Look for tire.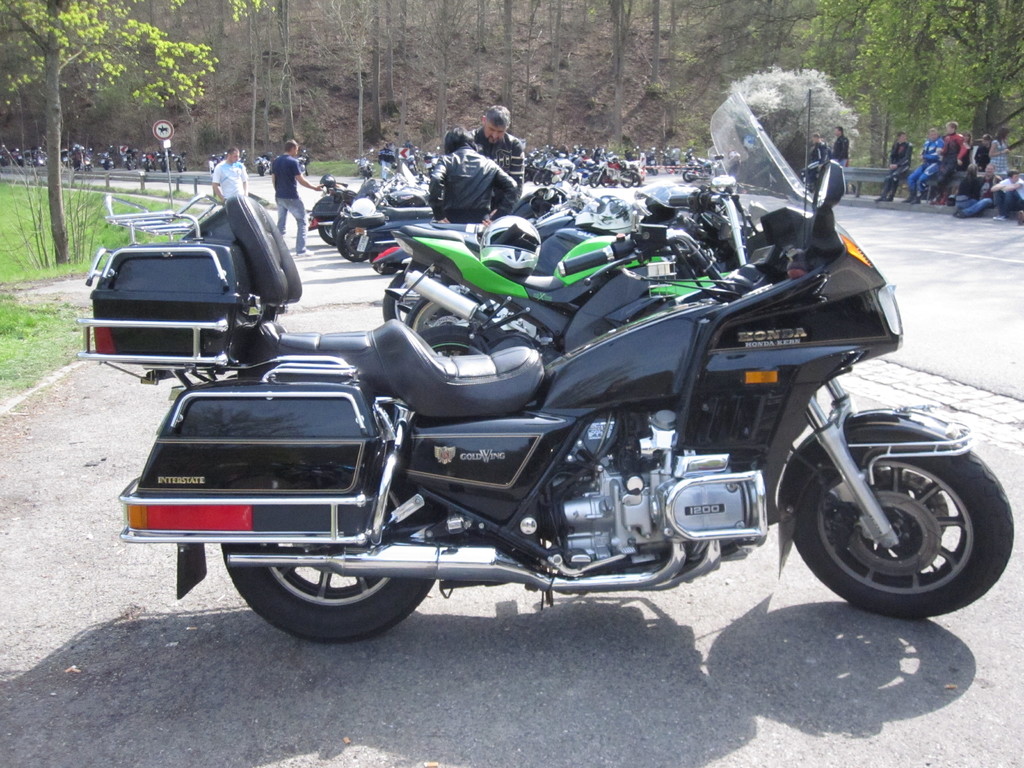
Found: box=[316, 207, 341, 246].
